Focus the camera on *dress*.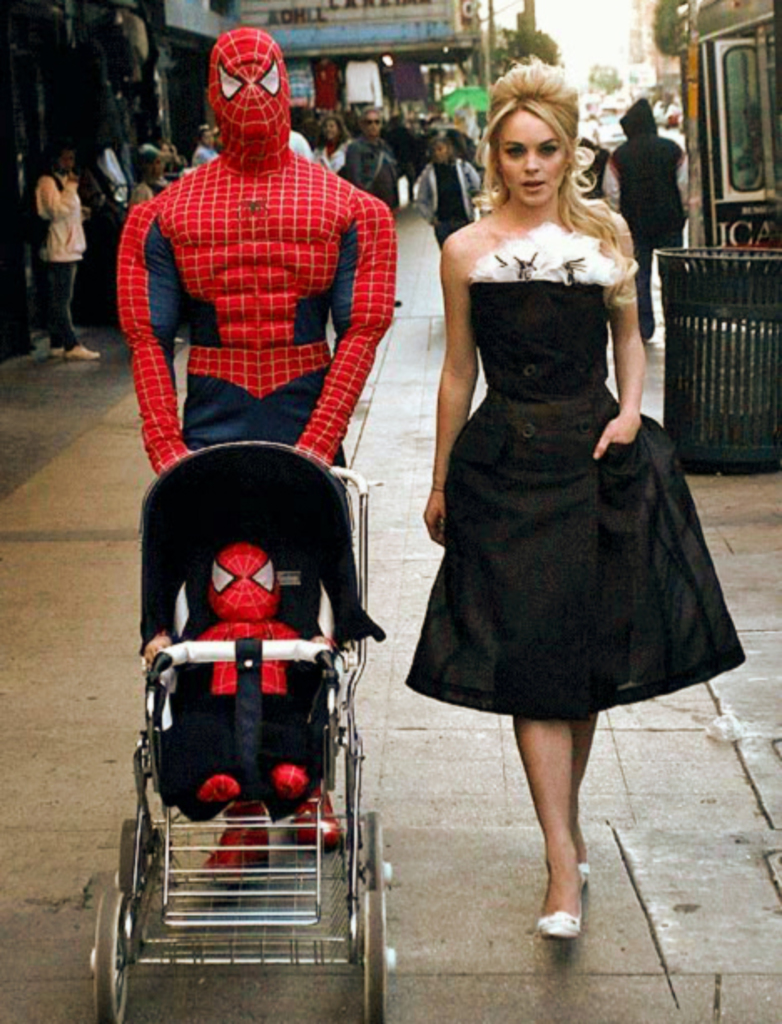
Focus region: box=[399, 222, 750, 718].
